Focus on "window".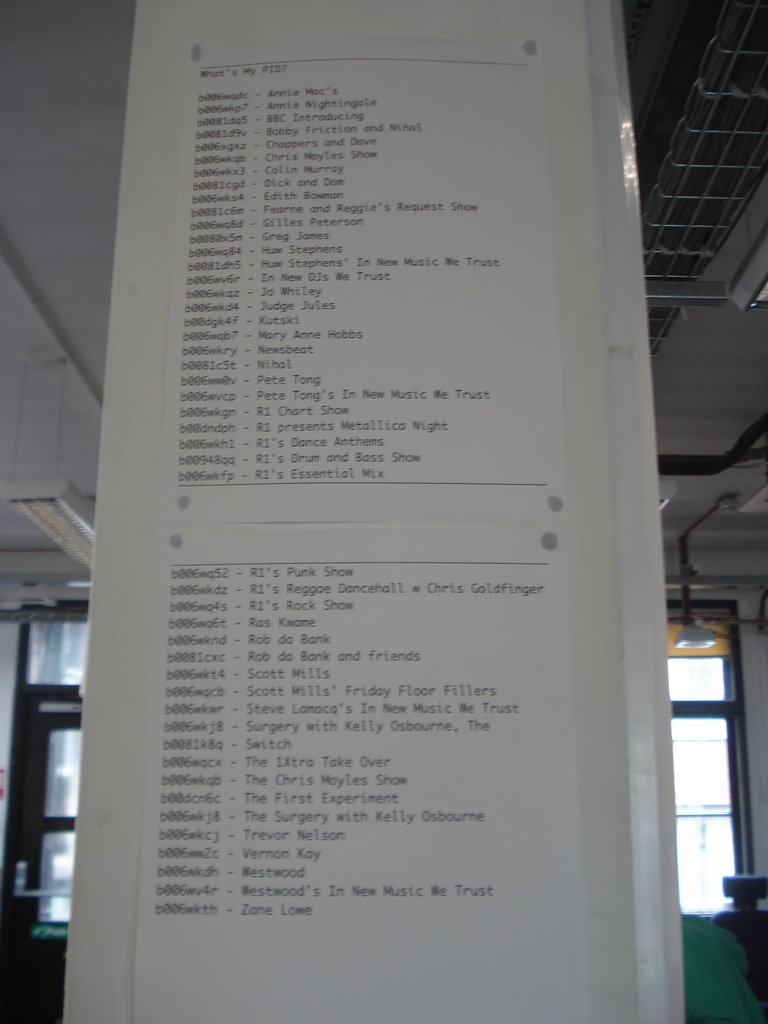
Focused at 668,598,757,925.
